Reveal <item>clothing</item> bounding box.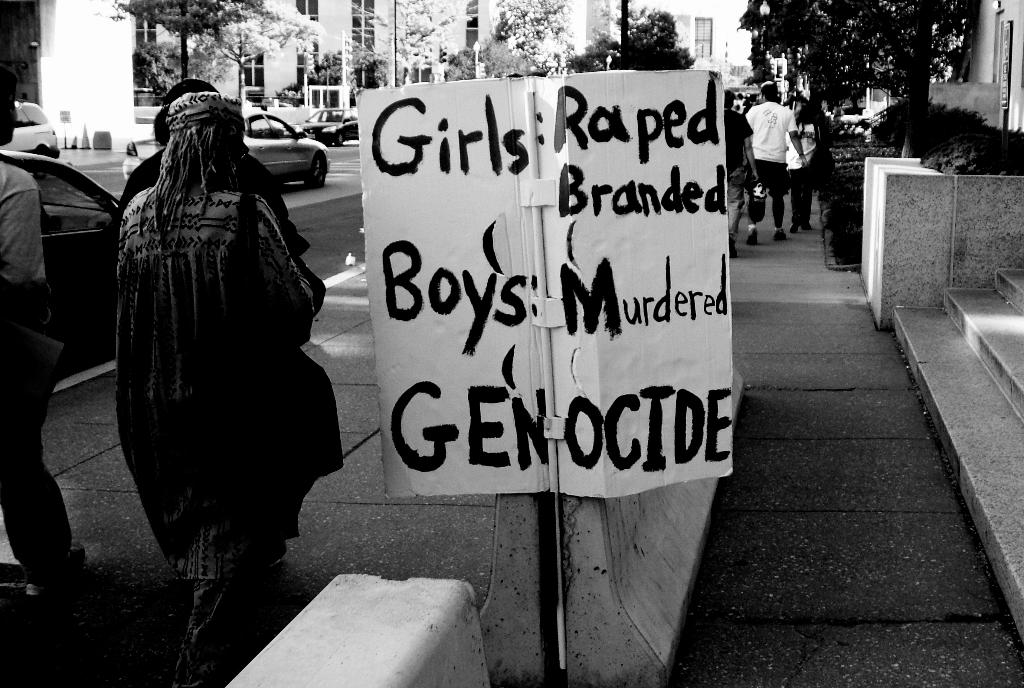
Revealed: {"x1": 719, "y1": 106, "x2": 750, "y2": 237}.
